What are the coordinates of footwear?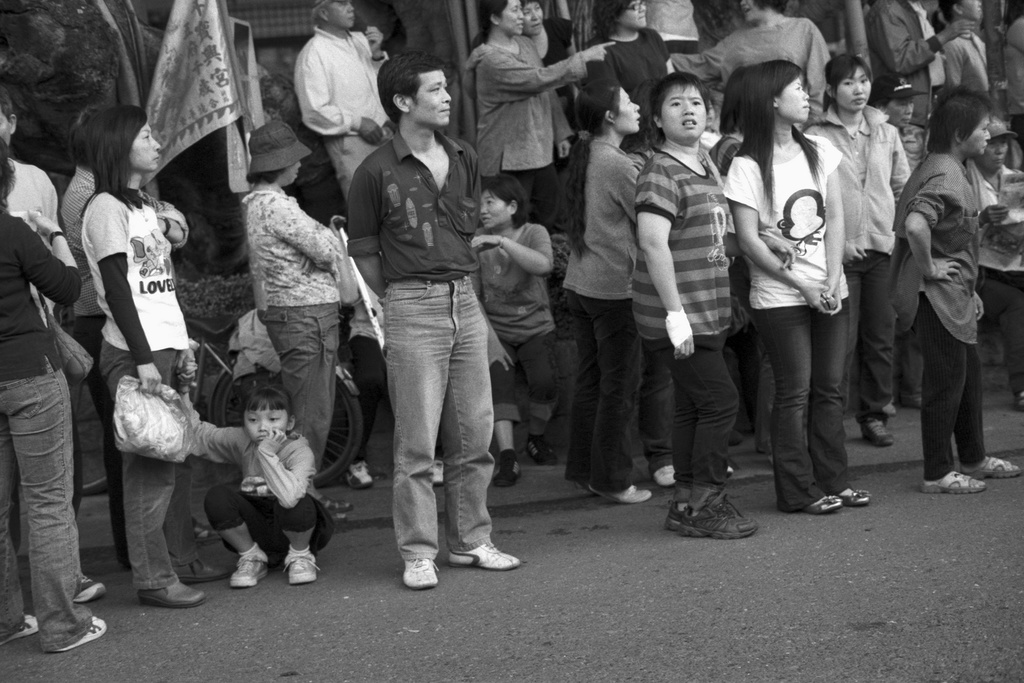
x1=863, y1=412, x2=892, y2=448.
